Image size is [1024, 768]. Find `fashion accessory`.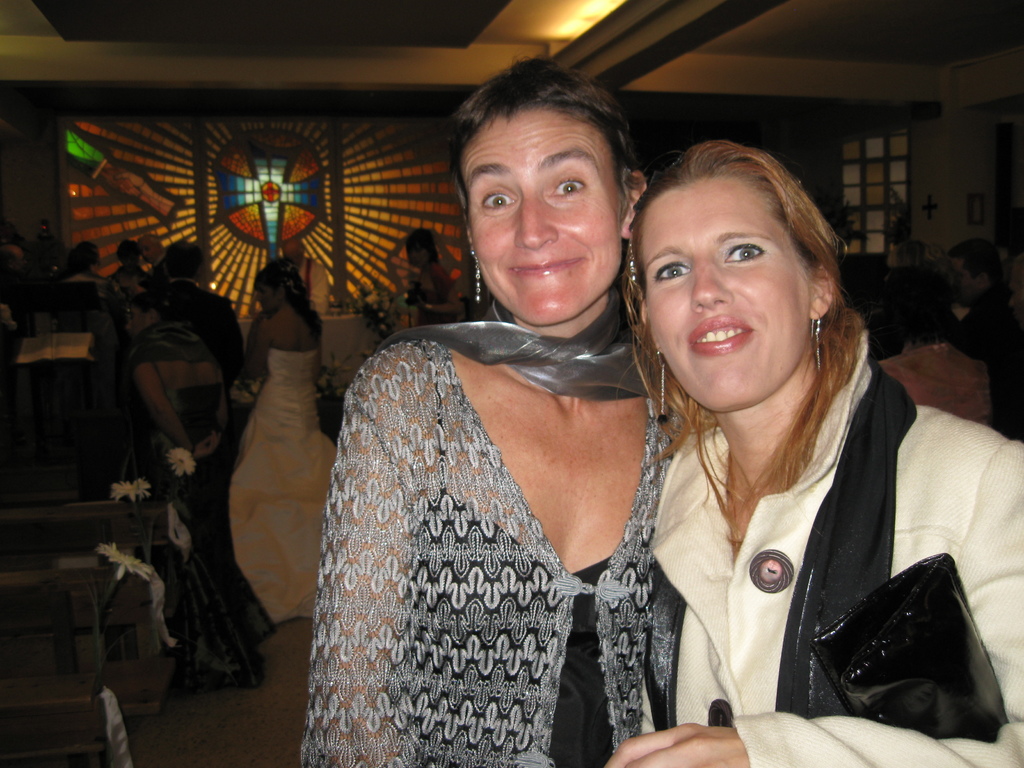
locate(810, 304, 824, 371).
